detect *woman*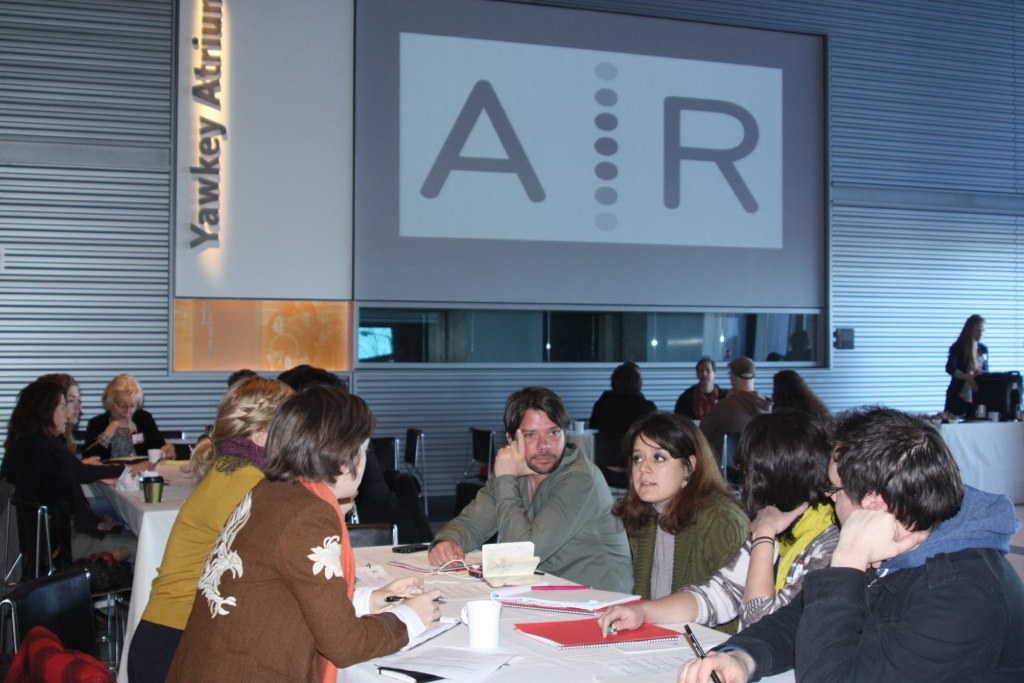
176,387,440,682
